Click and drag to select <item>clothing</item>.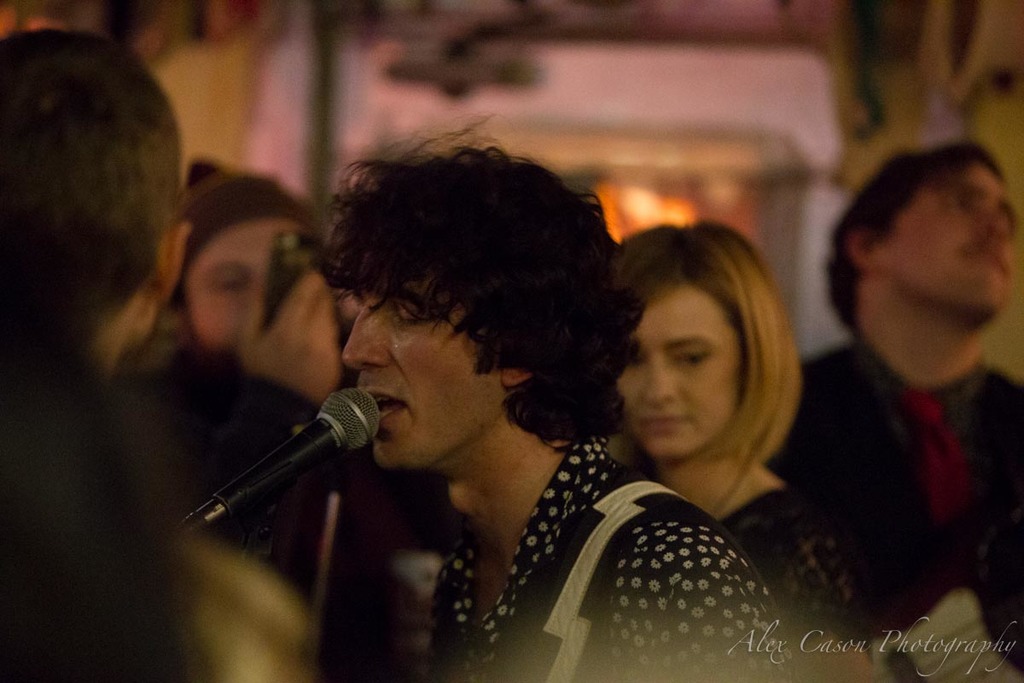
Selection: Rect(422, 426, 801, 682).
